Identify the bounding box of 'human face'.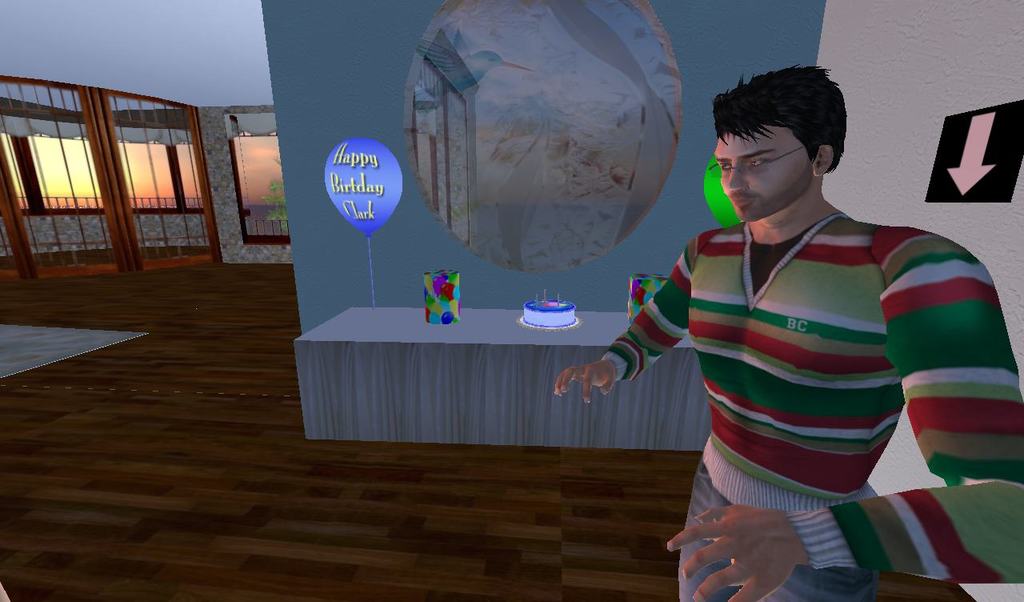
<box>721,126,806,222</box>.
